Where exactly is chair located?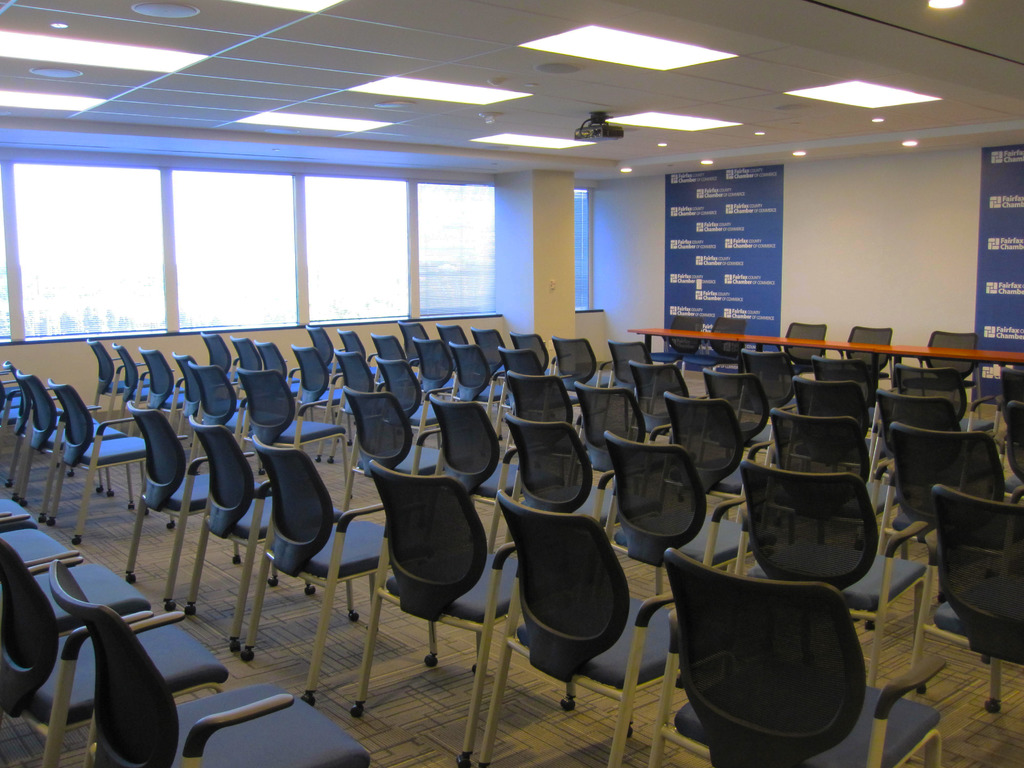
Its bounding box is select_region(341, 383, 449, 515).
